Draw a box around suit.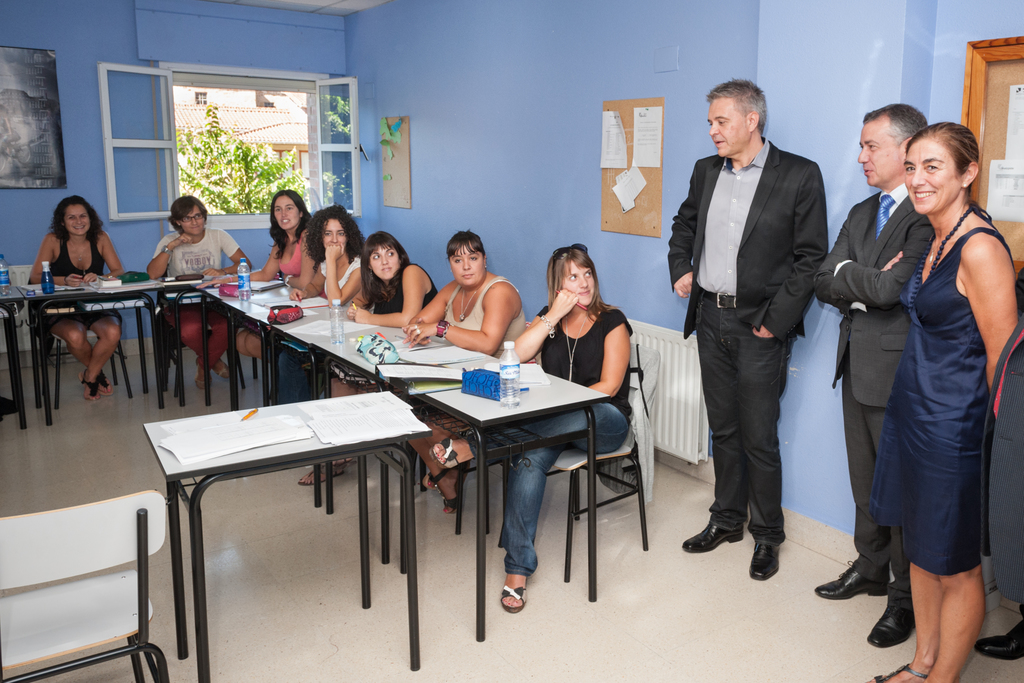
(left=691, top=106, right=845, bottom=567).
